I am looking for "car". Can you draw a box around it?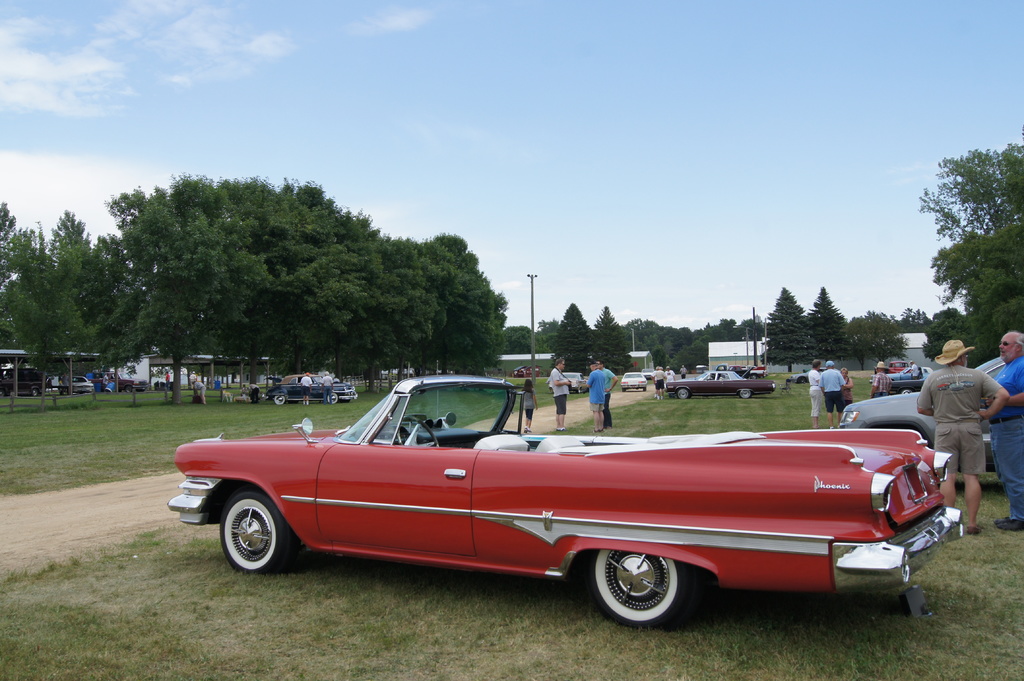
Sure, the bounding box is (x1=263, y1=374, x2=357, y2=406).
